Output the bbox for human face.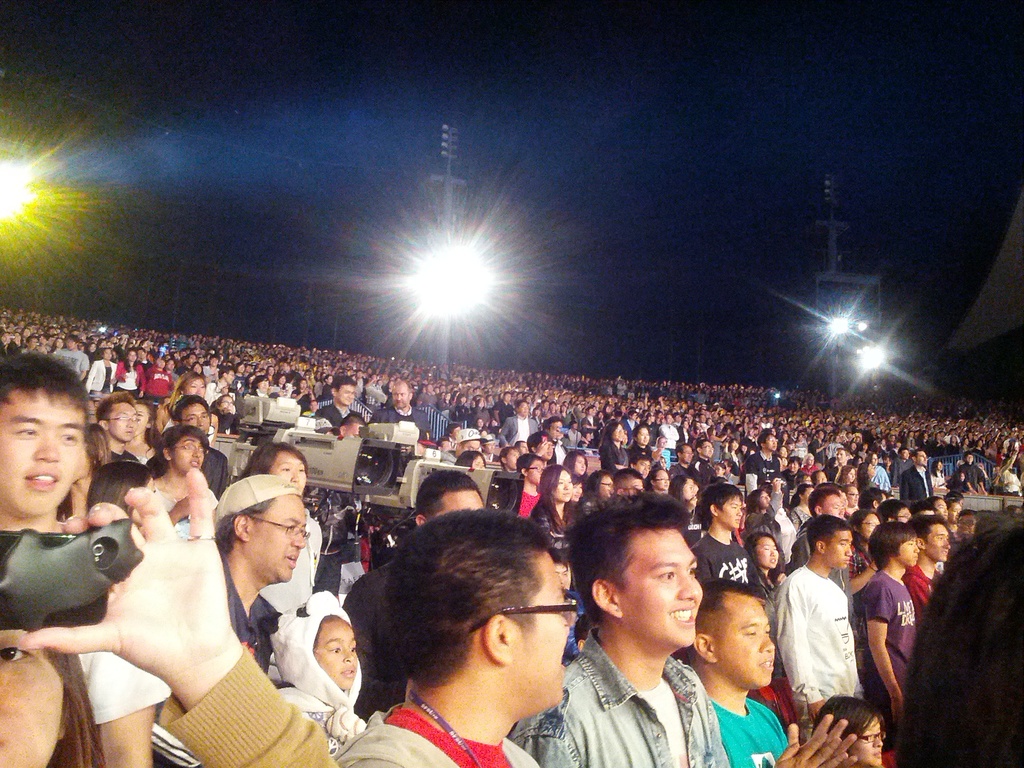
(left=848, top=467, right=856, bottom=483).
